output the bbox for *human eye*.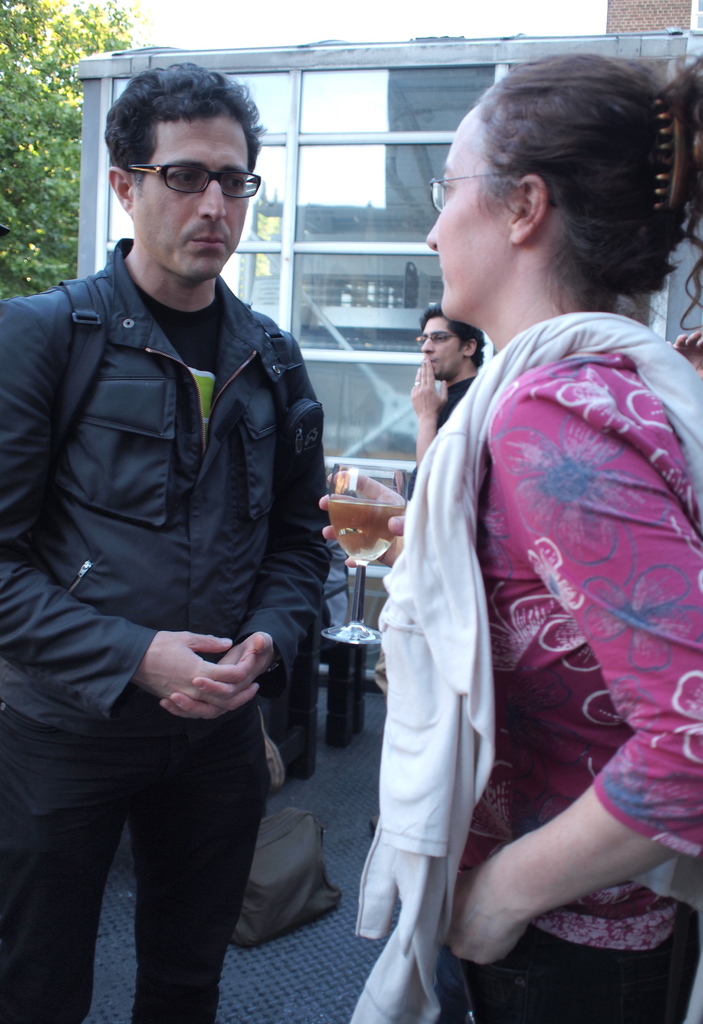
Rect(167, 172, 198, 189).
